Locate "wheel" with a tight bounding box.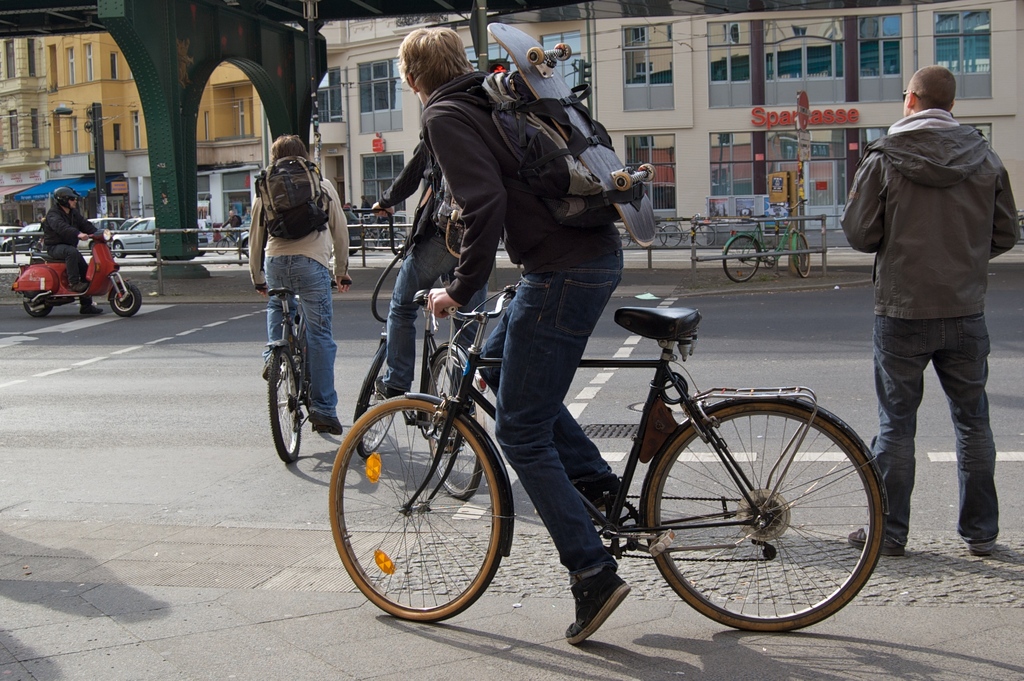
bbox=(643, 165, 652, 180).
